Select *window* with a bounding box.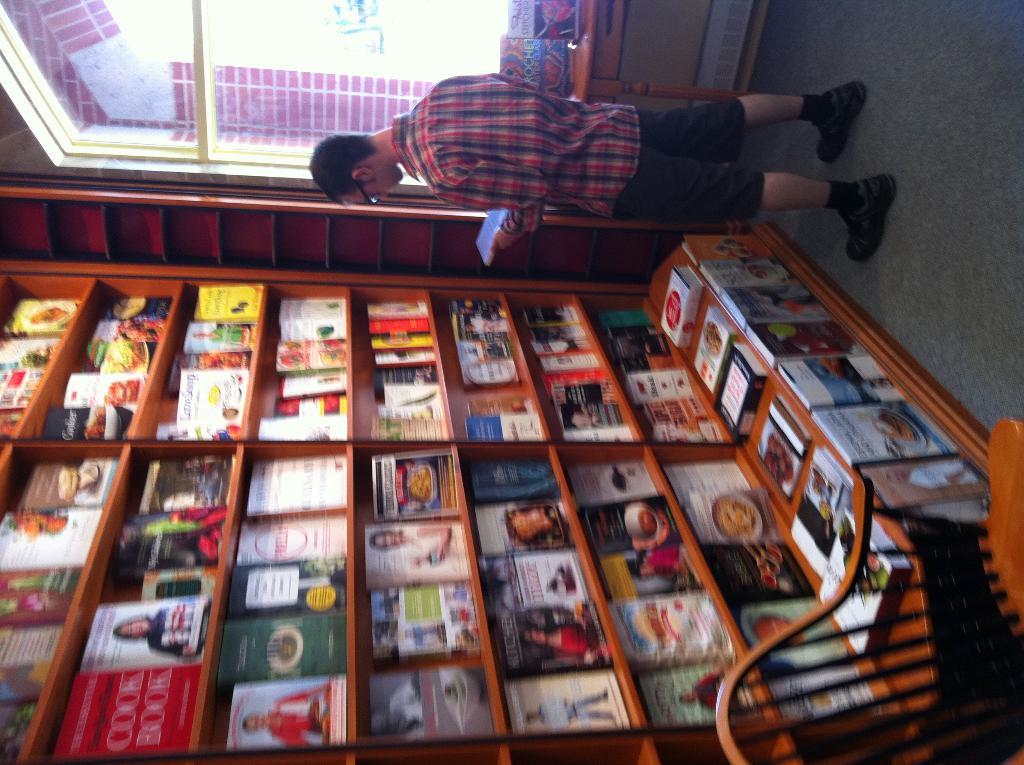
pyautogui.locateOnScreen(0, 0, 545, 186).
